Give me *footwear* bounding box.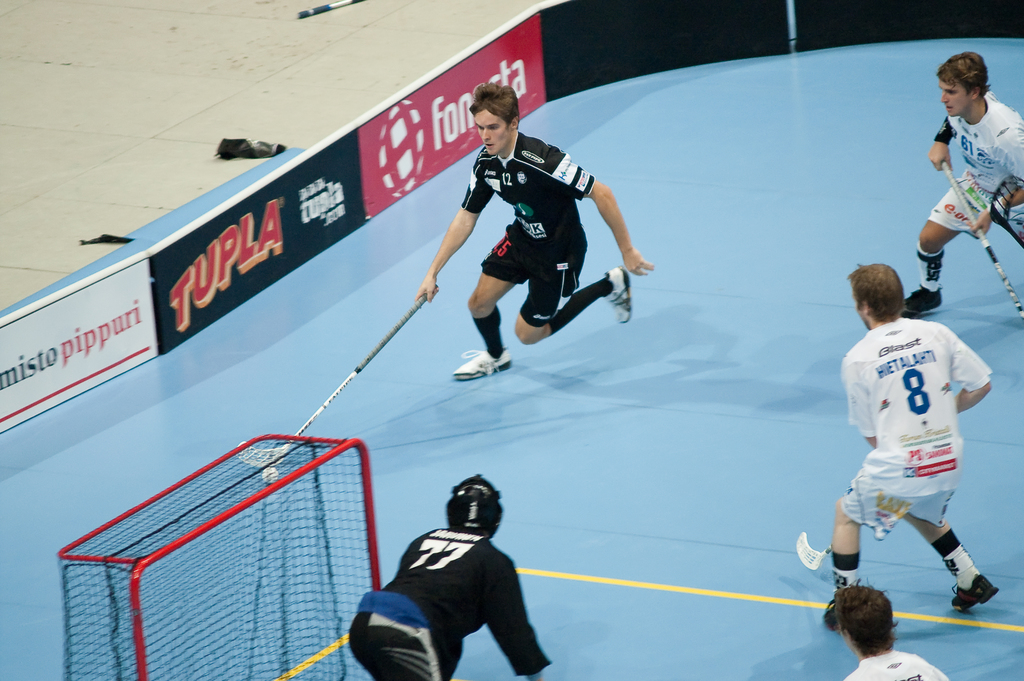
Rect(898, 285, 945, 322).
